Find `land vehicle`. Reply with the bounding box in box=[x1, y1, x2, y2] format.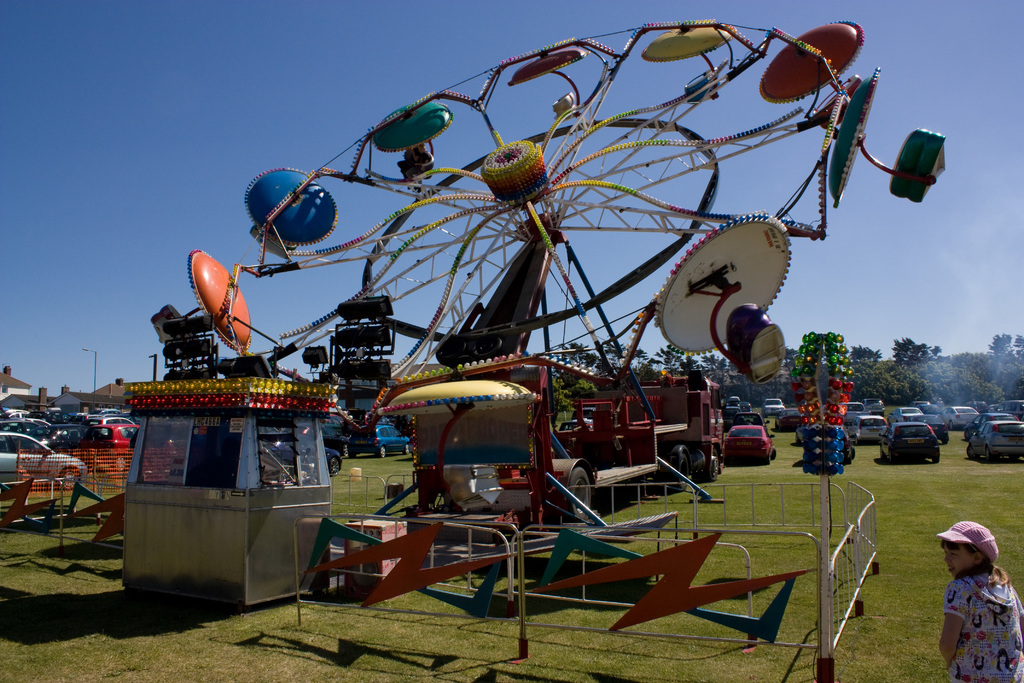
box=[345, 425, 412, 459].
